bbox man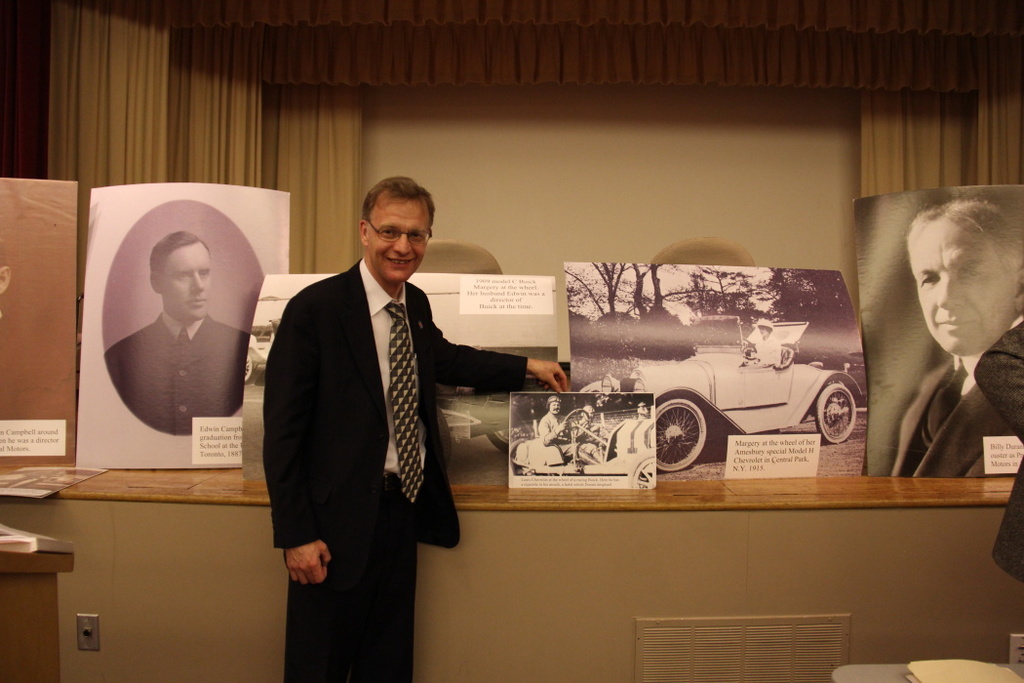
<region>850, 184, 1023, 491</region>
